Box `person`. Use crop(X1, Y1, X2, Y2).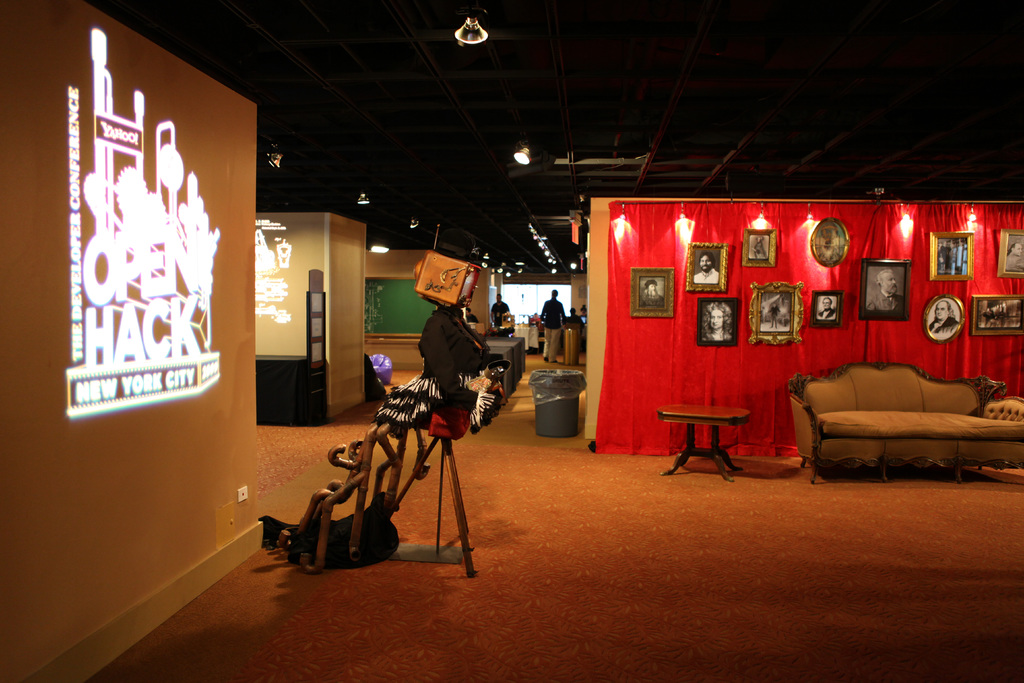
crop(927, 299, 961, 336).
